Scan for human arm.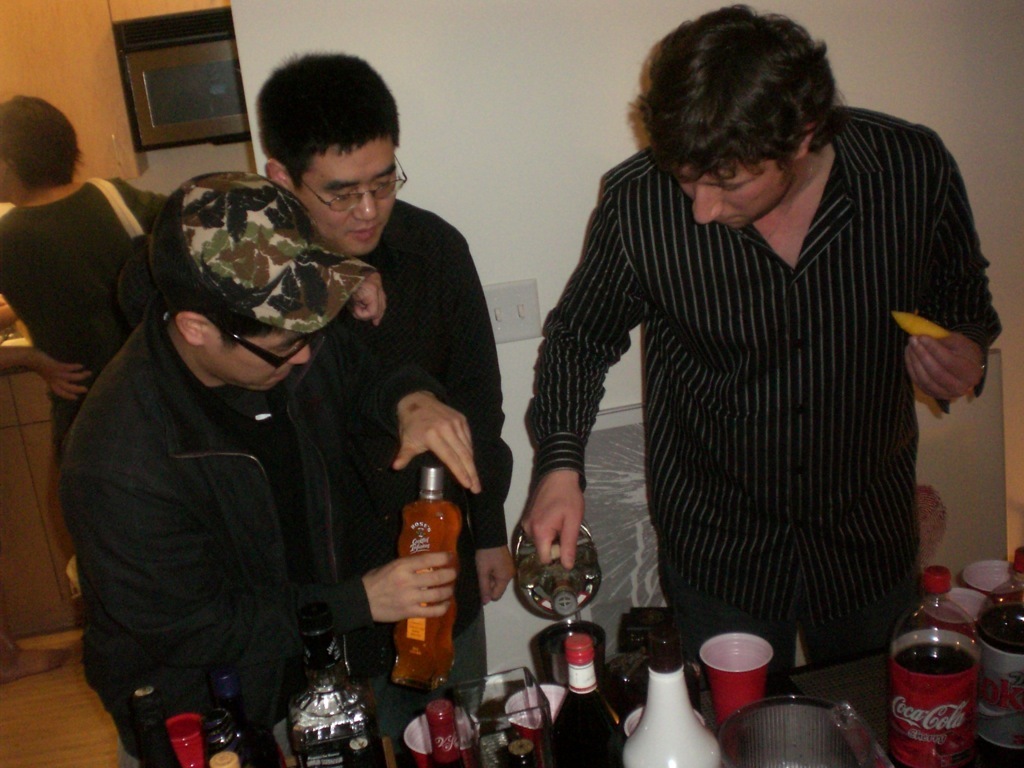
Scan result: <bbox>335, 258, 385, 327</bbox>.
